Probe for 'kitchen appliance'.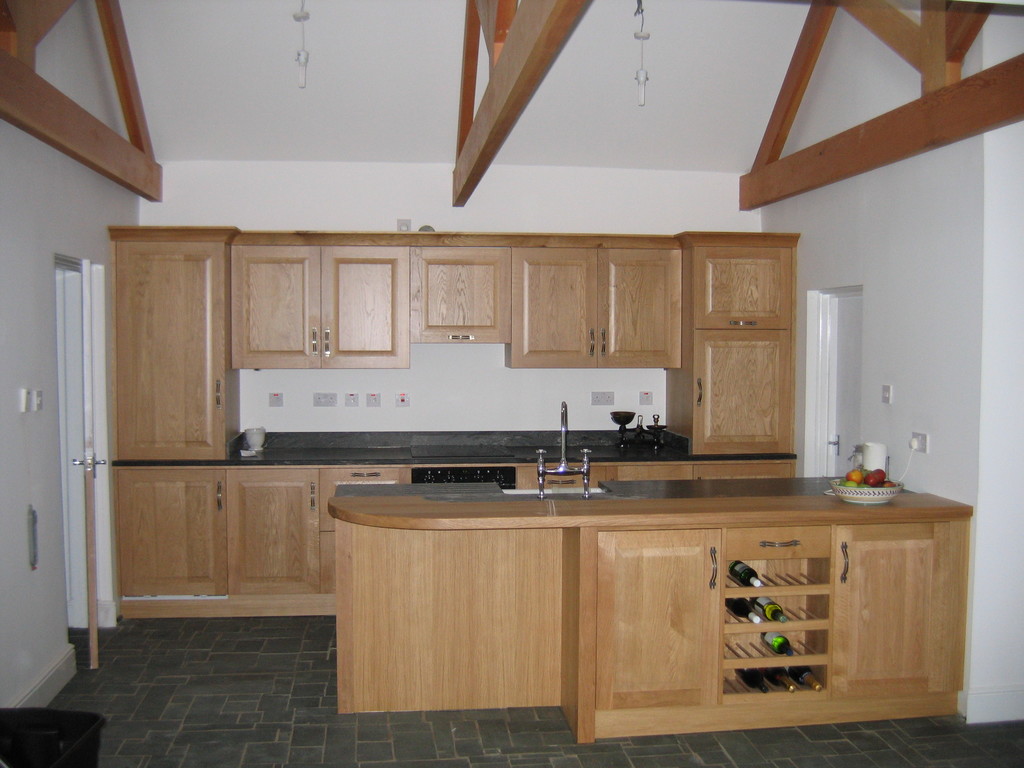
Probe result: <box>412,467,516,490</box>.
